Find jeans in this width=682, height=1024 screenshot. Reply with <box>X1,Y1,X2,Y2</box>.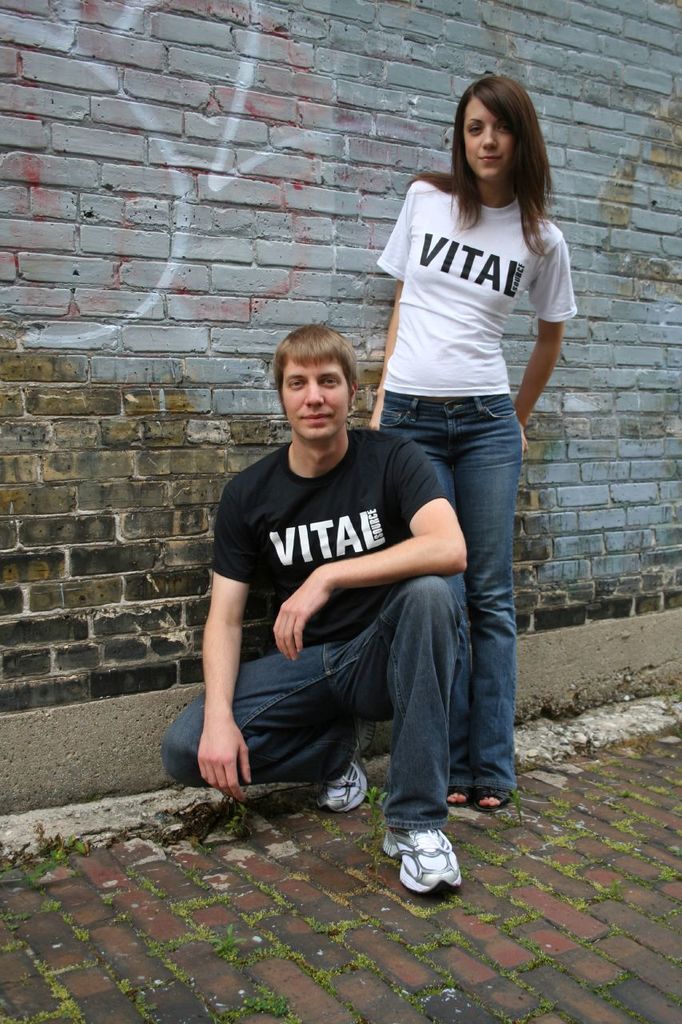
<box>377,388,524,795</box>.
